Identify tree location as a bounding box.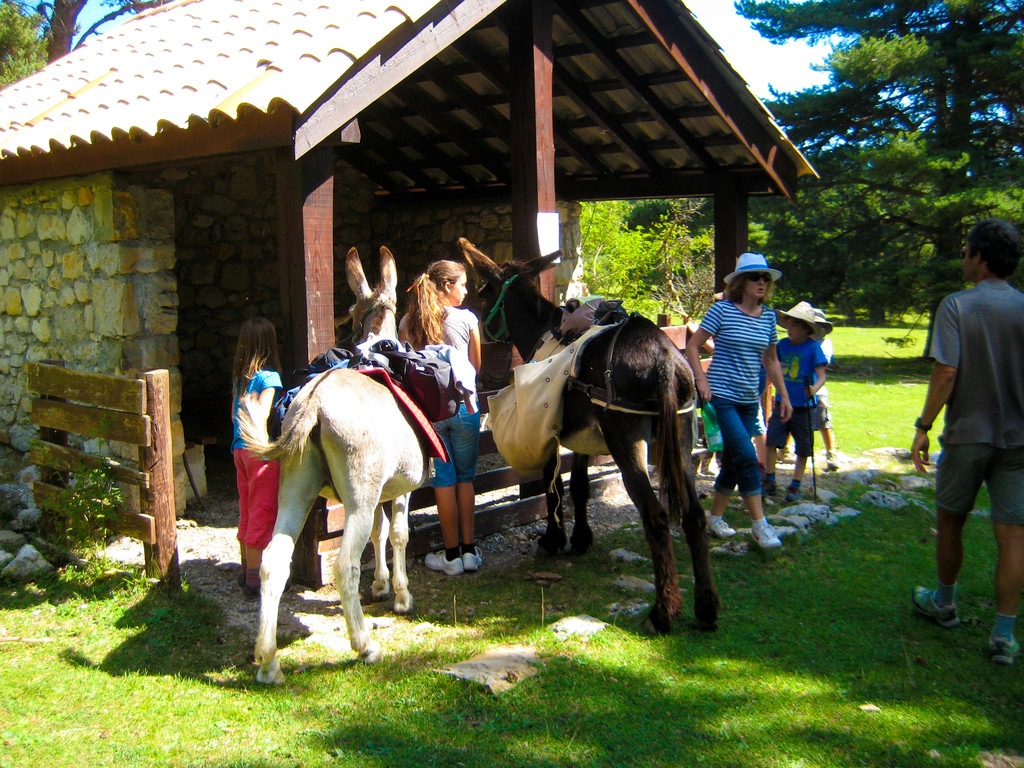
l=732, t=0, r=1023, b=364.
